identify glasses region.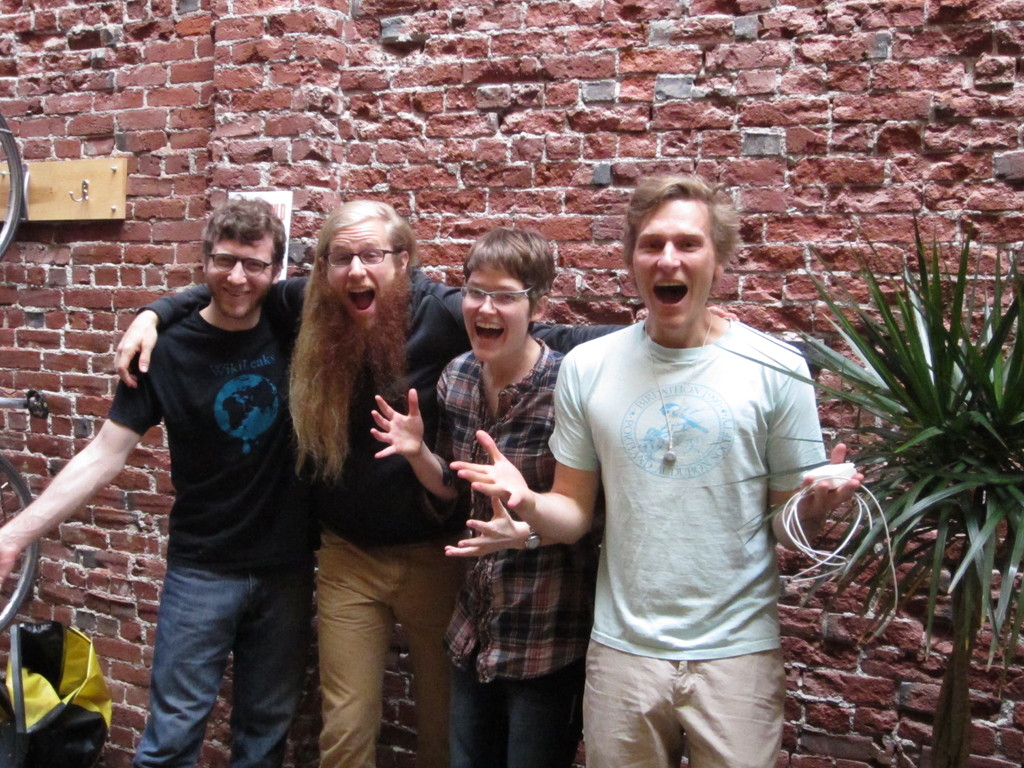
Region: {"left": 454, "top": 281, "right": 537, "bottom": 307}.
